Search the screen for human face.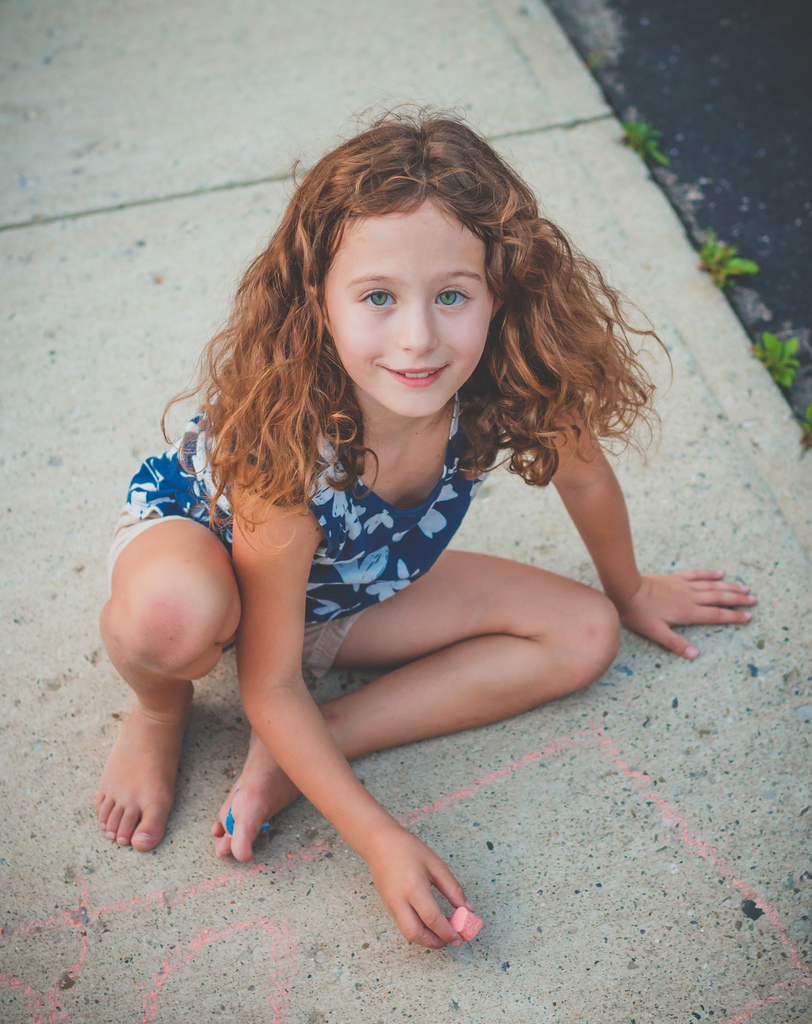
Found at <region>316, 200, 492, 415</region>.
